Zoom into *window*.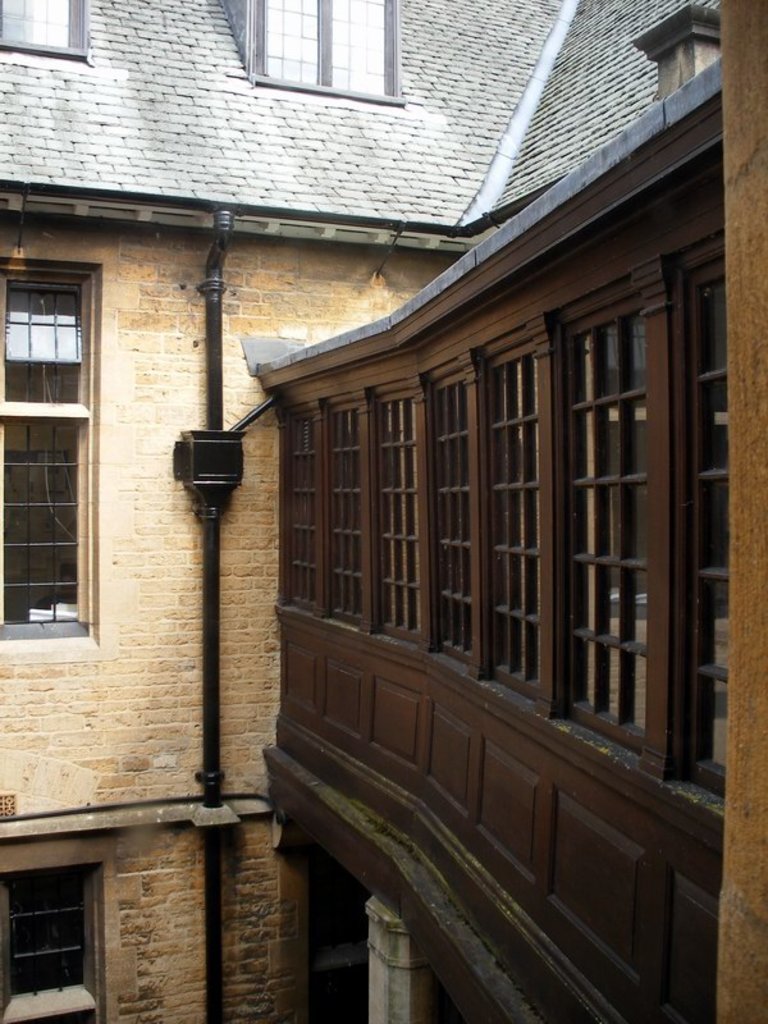
Zoom target: Rect(10, 247, 102, 641).
